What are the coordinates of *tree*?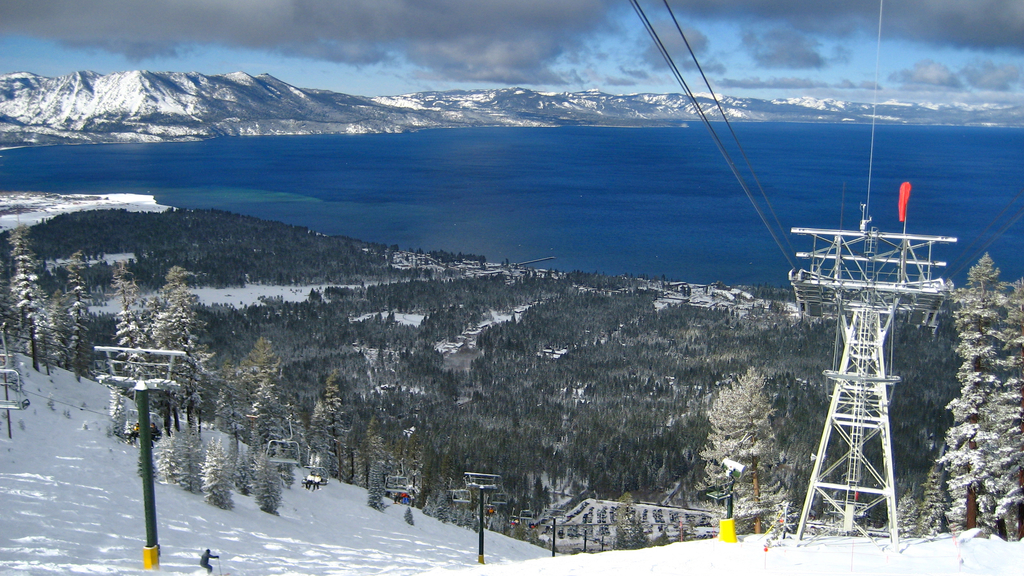
(0, 52, 1023, 163).
